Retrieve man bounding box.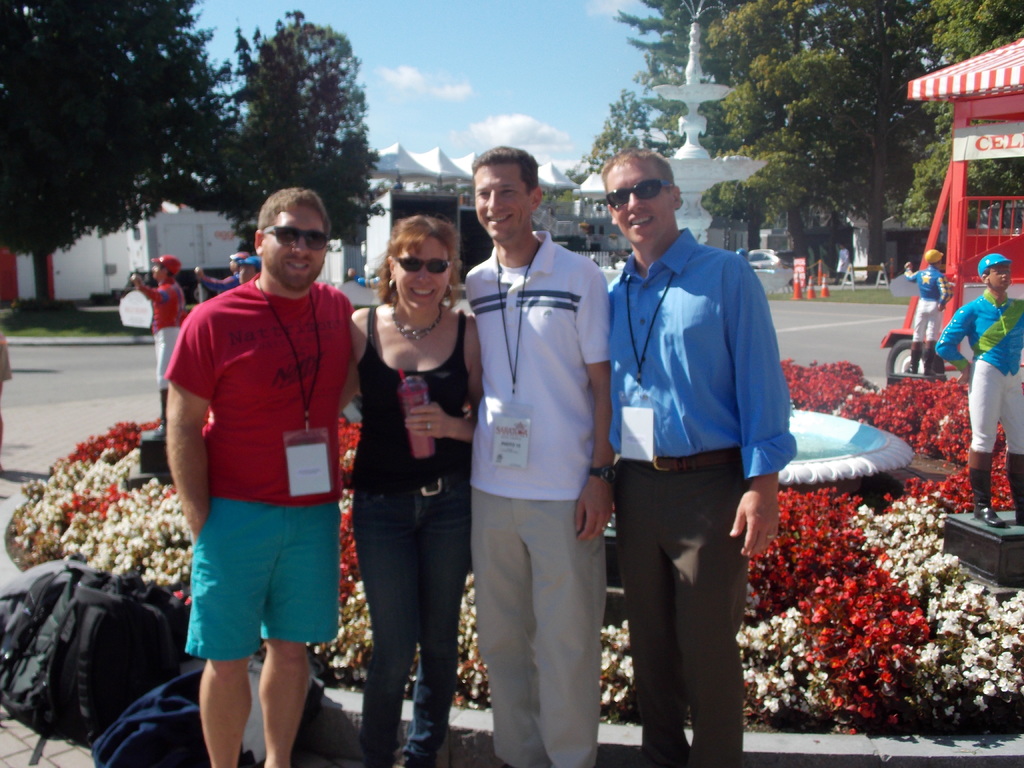
Bounding box: <region>165, 155, 356, 767</region>.
